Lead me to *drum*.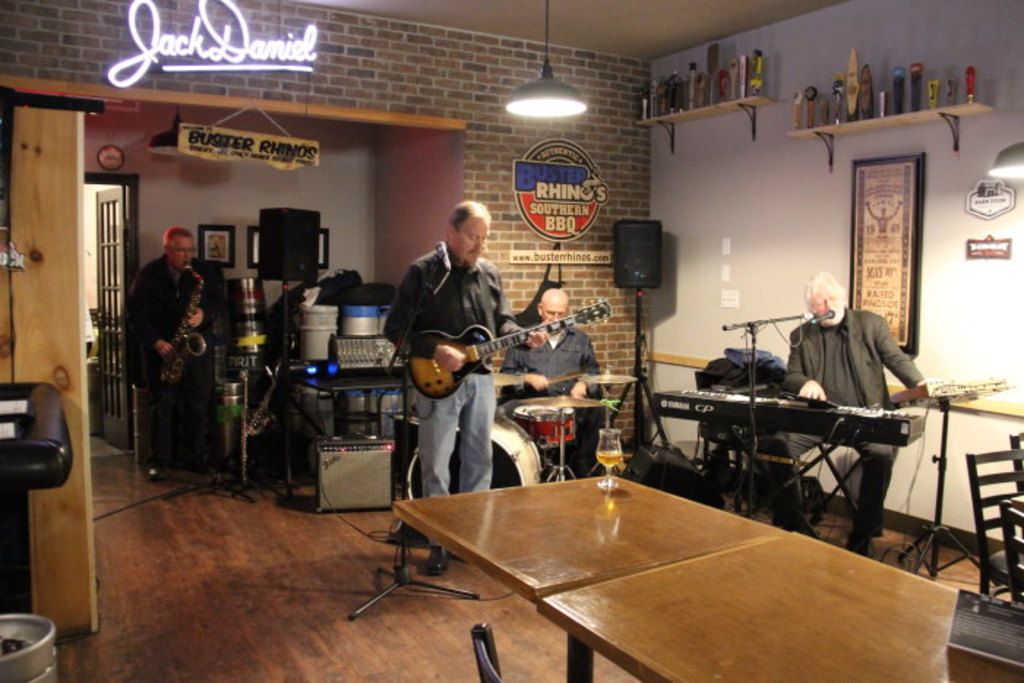
Lead to BBox(402, 410, 547, 503).
